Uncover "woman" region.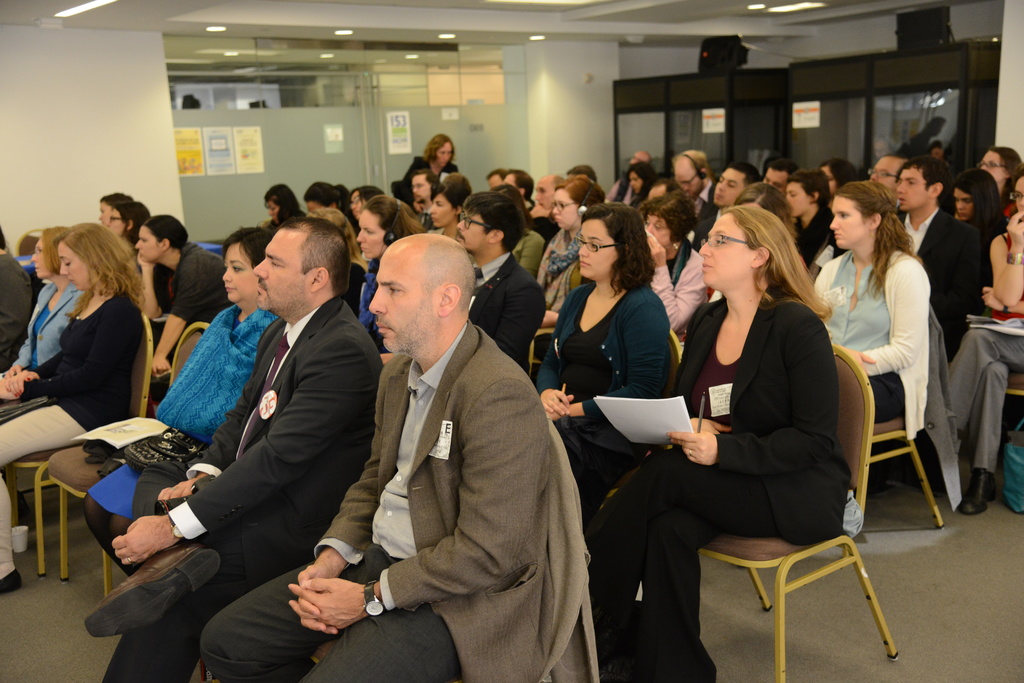
Uncovered: <region>585, 197, 865, 680</region>.
